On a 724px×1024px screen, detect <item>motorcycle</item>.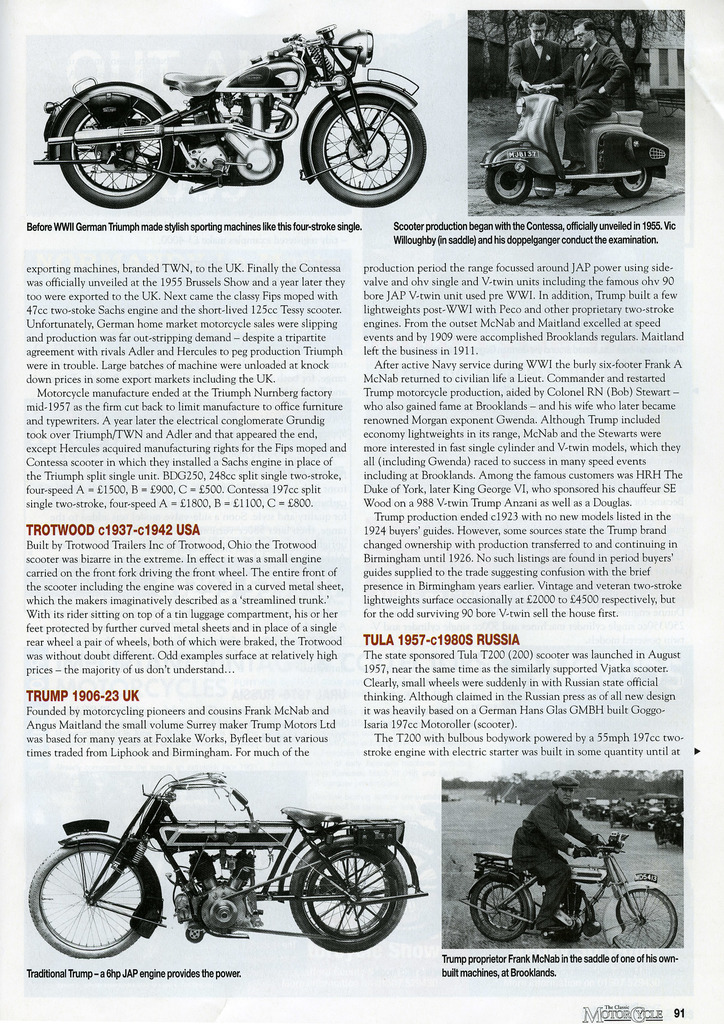
<box>466,829,678,949</box>.
